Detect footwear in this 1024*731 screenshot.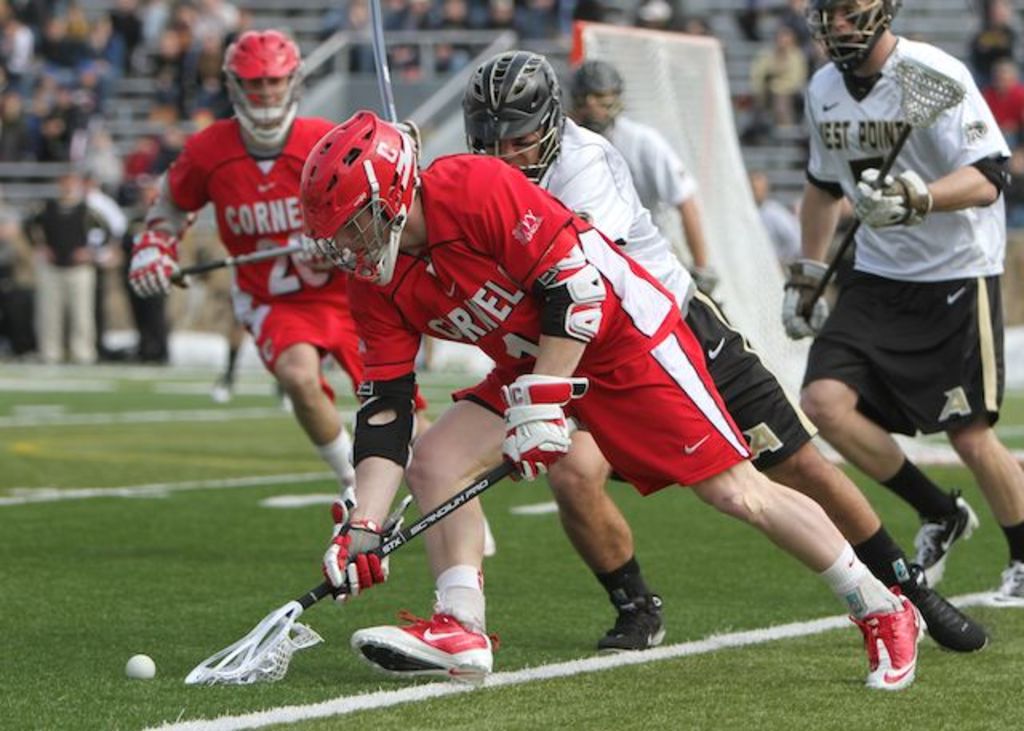
Detection: 480 517 498 561.
